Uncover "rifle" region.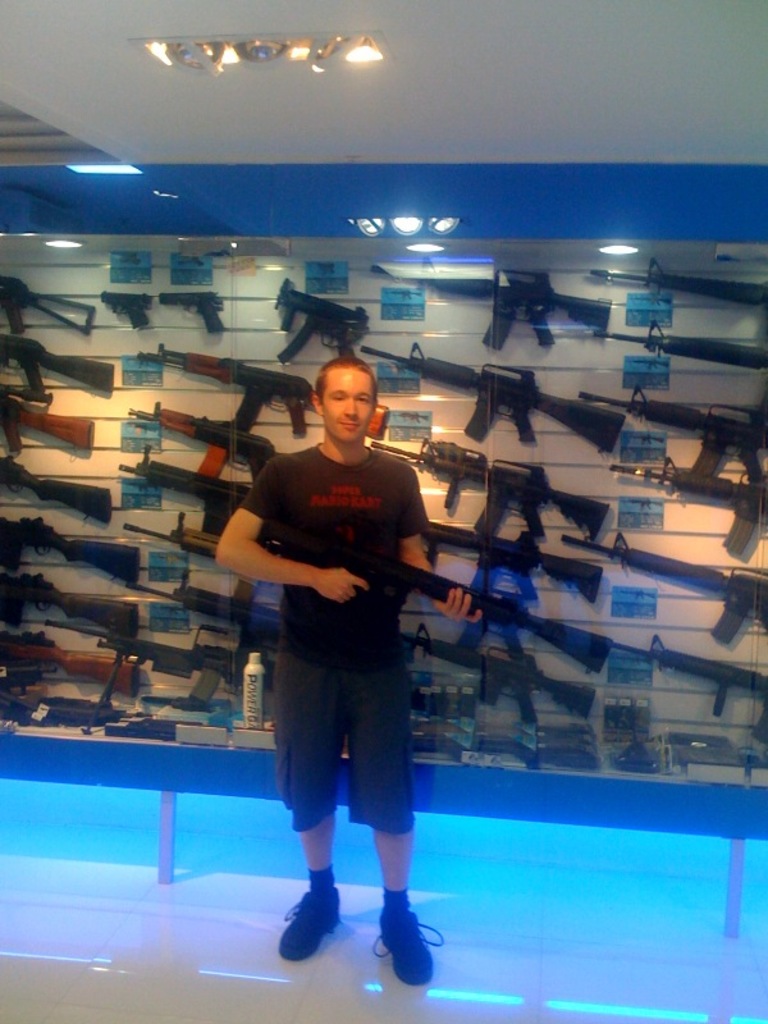
Uncovered: [562, 530, 767, 645].
